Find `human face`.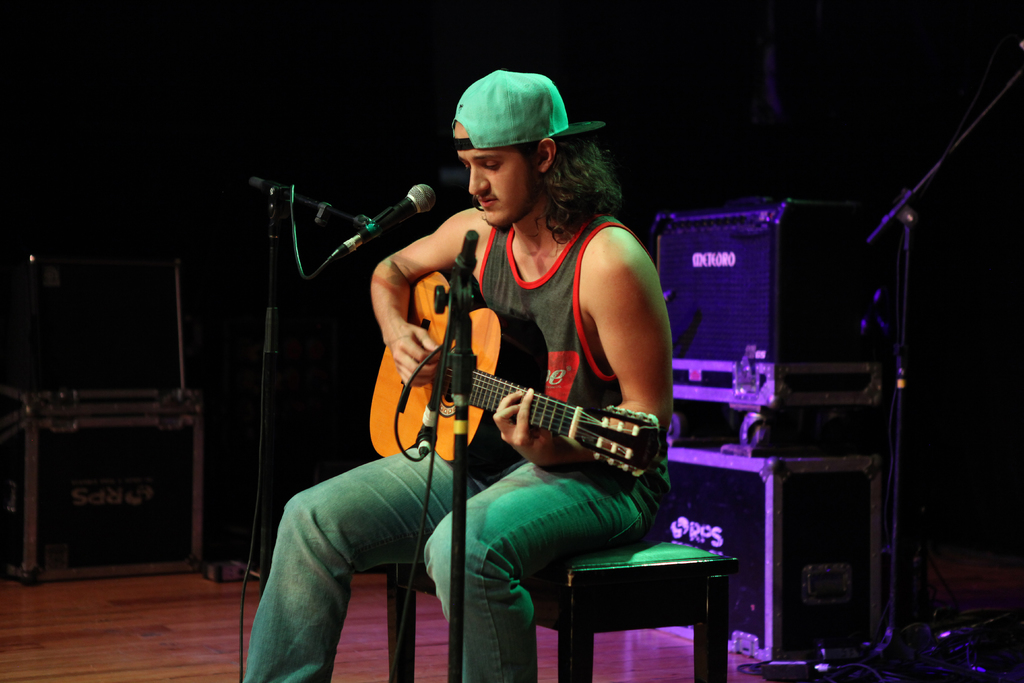
crop(454, 120, 543, 228).
